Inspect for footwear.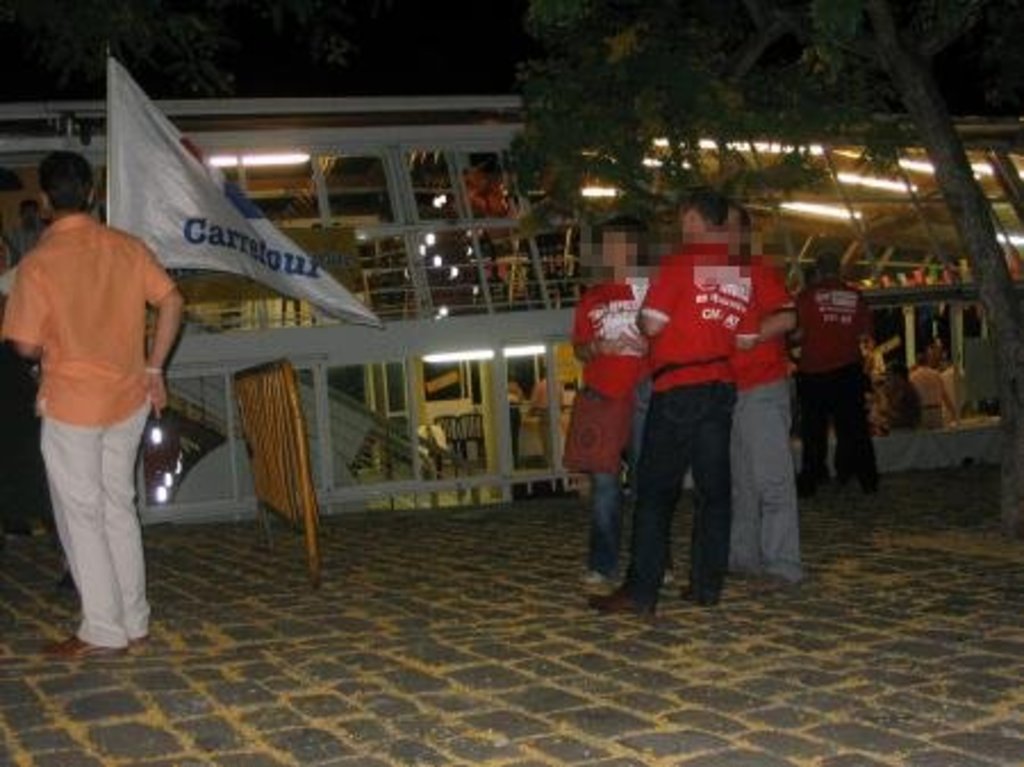
Inspection: l=585, t=585, r=658, b=619.
